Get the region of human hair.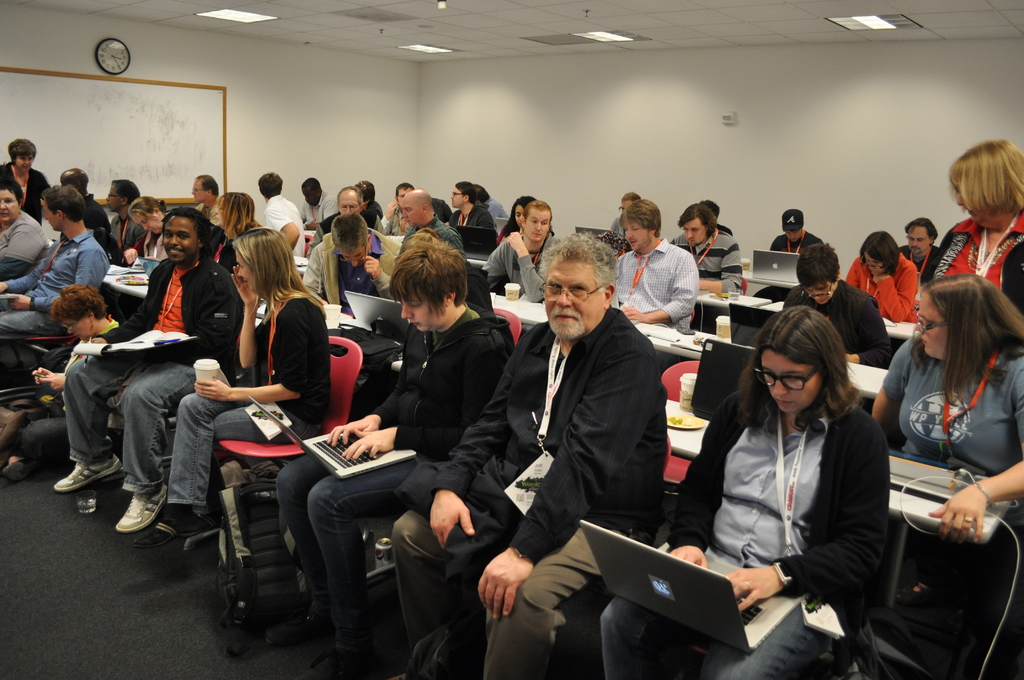
region(65, 165, 88, 190).
